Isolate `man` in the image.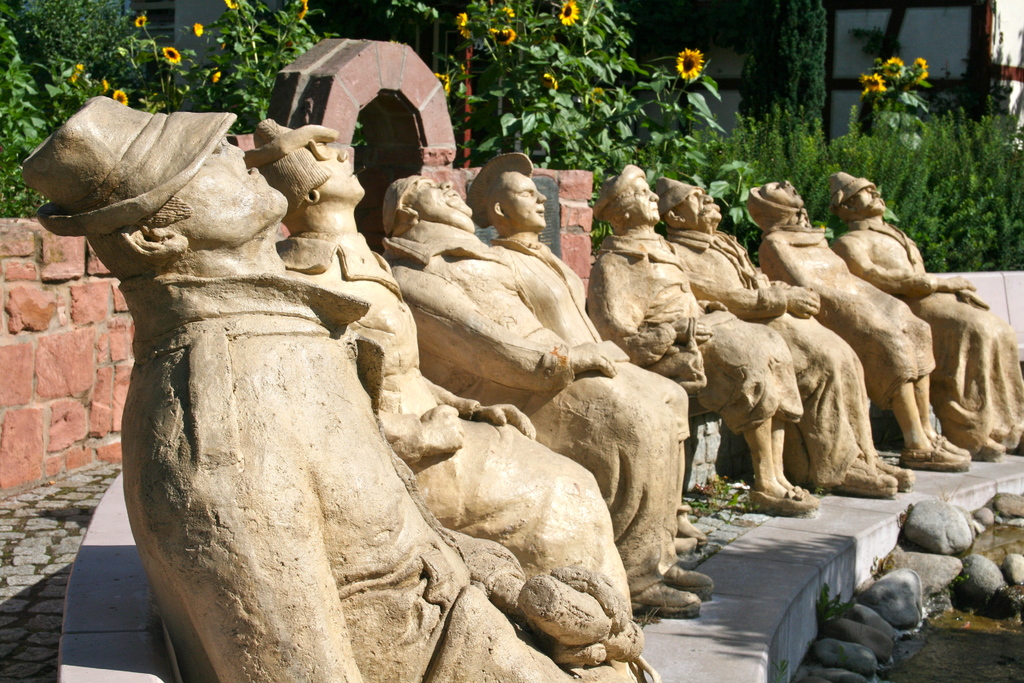
Isolated region: {"x1": 375, "y1": 168, "x2": 710, "y2": 622}.
